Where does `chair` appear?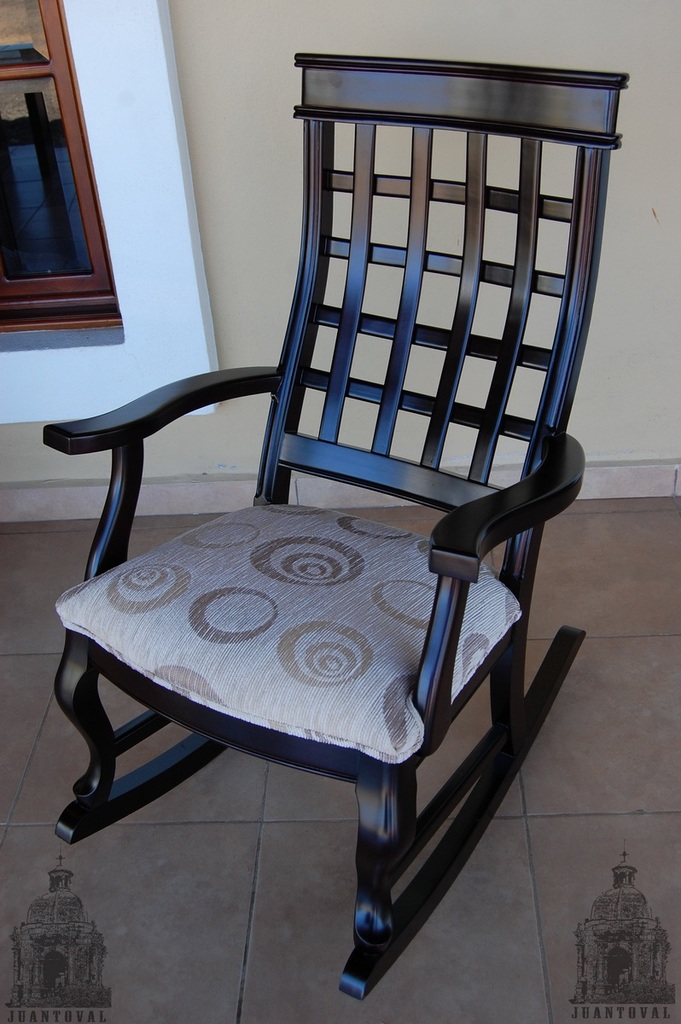
Appears at (x1=50, y1=41, x2=629, y2=998).
